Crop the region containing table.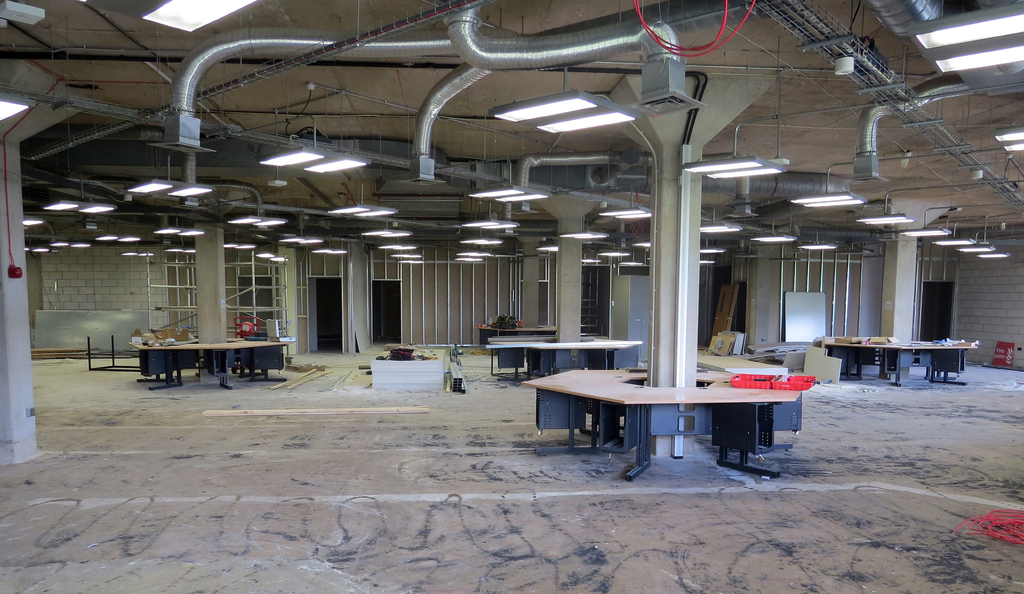
Crop region: 540/367/815/469.
